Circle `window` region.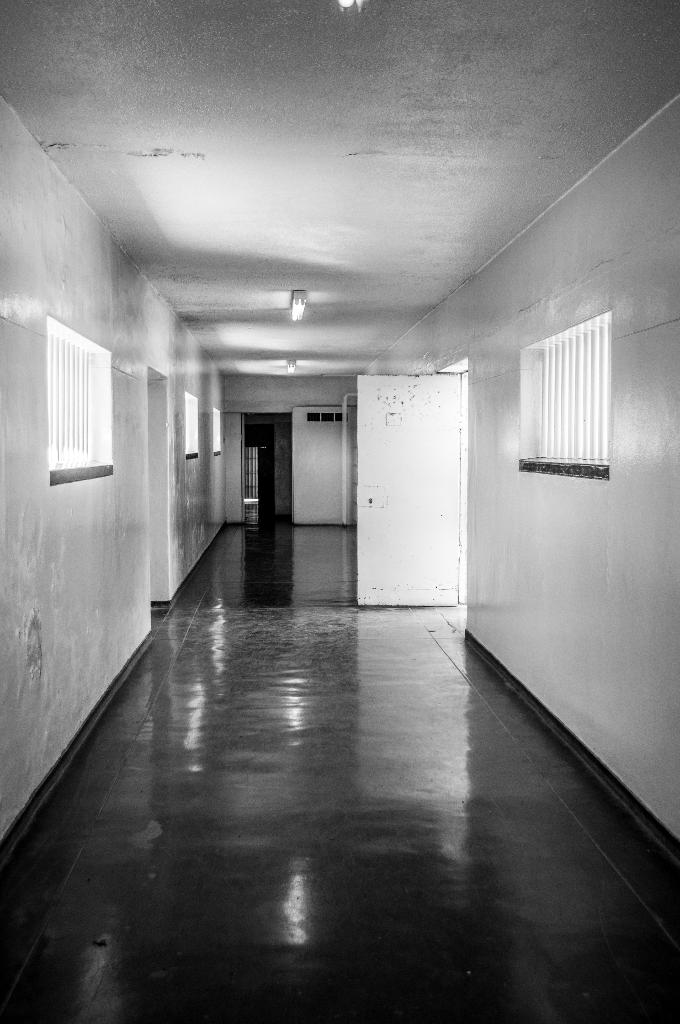
Region: locate(306, 414, 348, 421).
